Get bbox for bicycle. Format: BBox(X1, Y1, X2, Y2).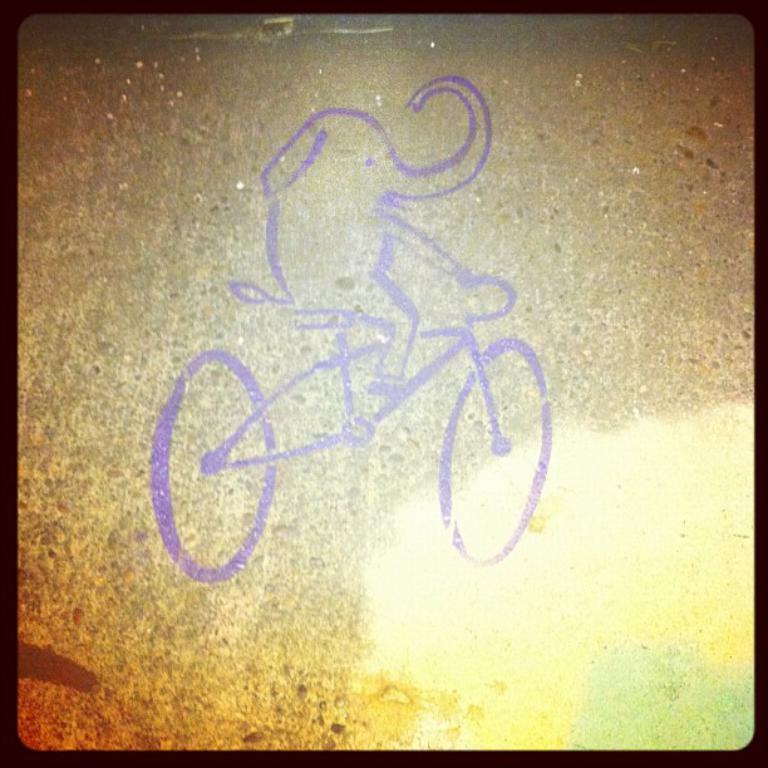
BBox(152, 277, 557, 577).
